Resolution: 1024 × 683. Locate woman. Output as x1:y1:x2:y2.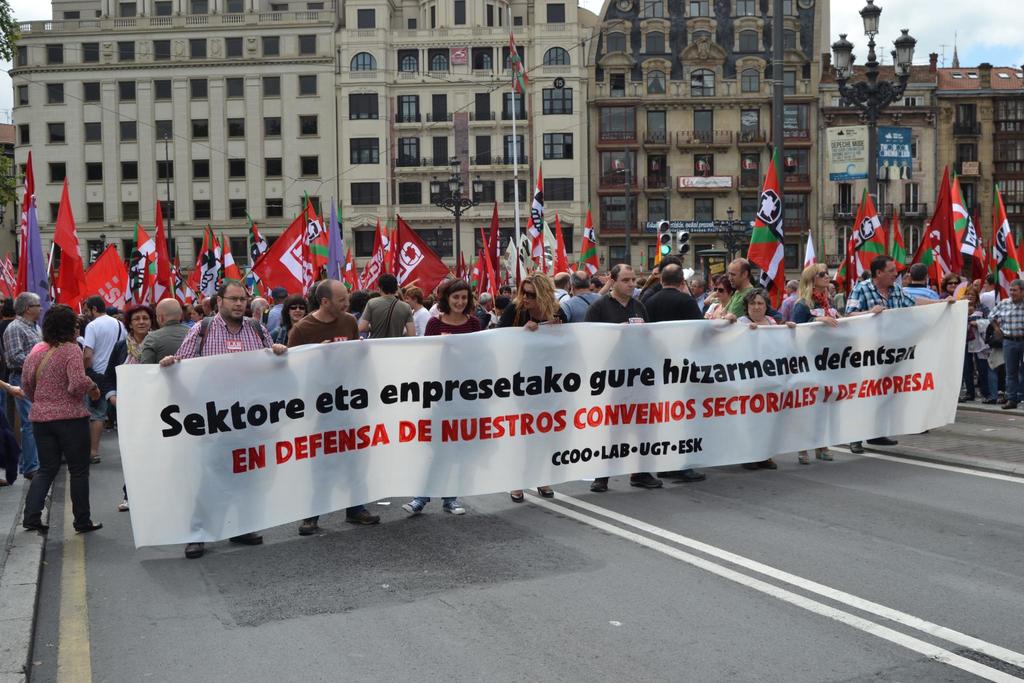
405:287:435:337.
